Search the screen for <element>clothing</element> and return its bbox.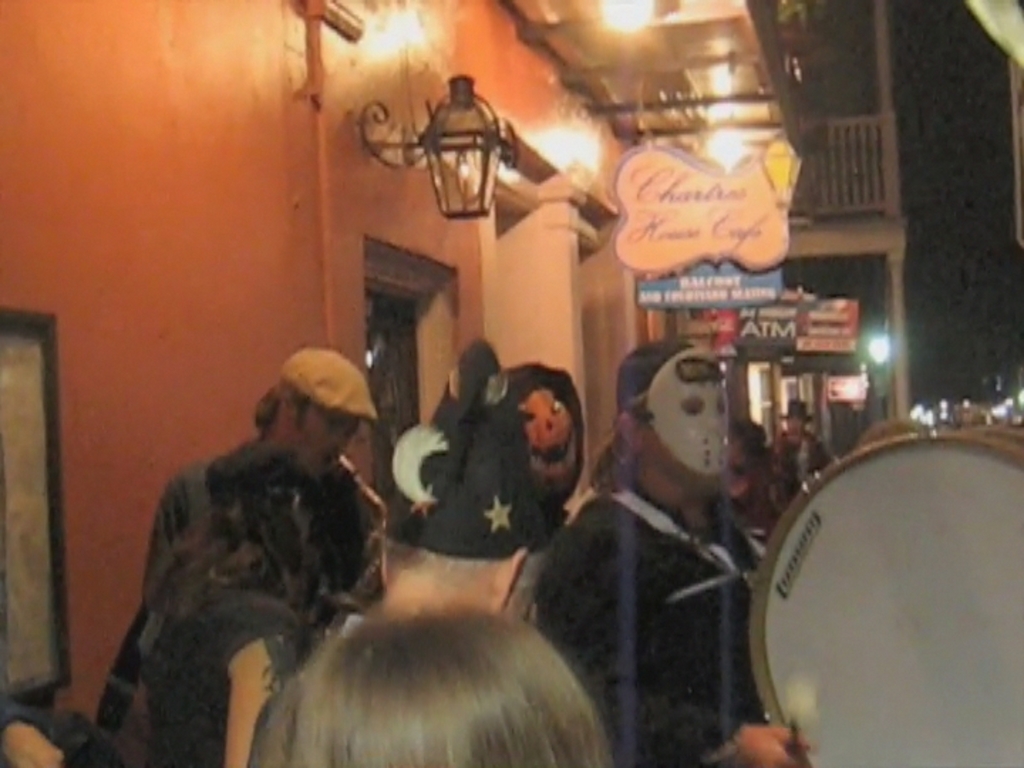
Found: select_region(764, 427, 836, 485).
